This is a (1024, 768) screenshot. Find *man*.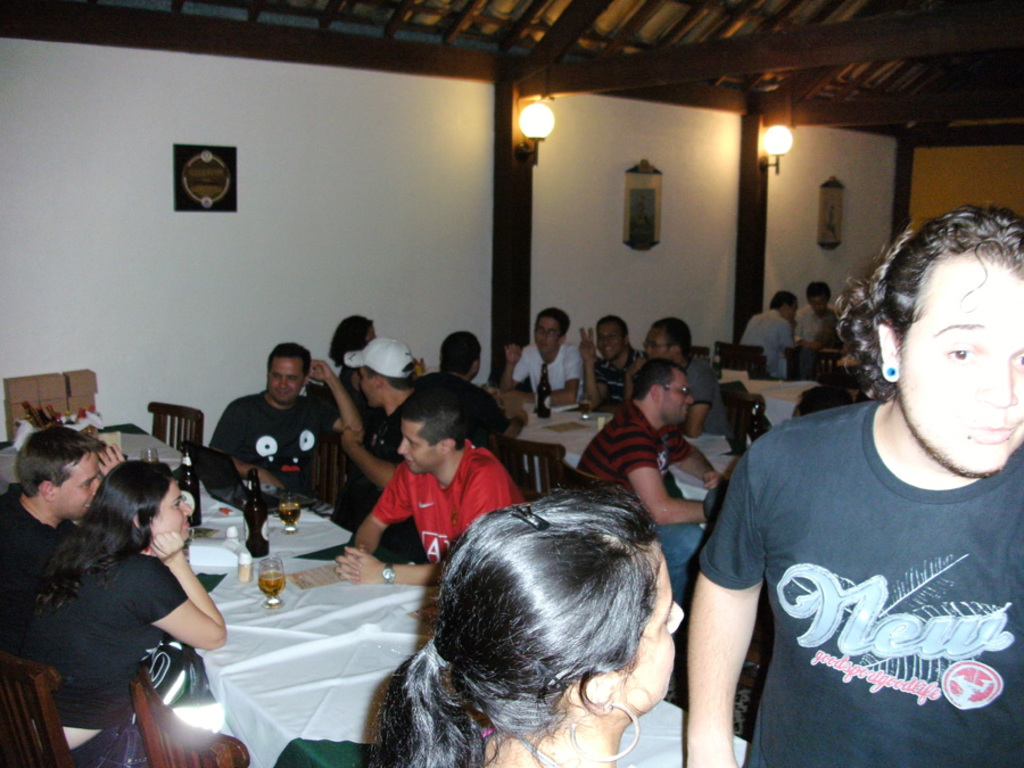
Bounding box: (left=791, top=278, right=844, bottom=356).
